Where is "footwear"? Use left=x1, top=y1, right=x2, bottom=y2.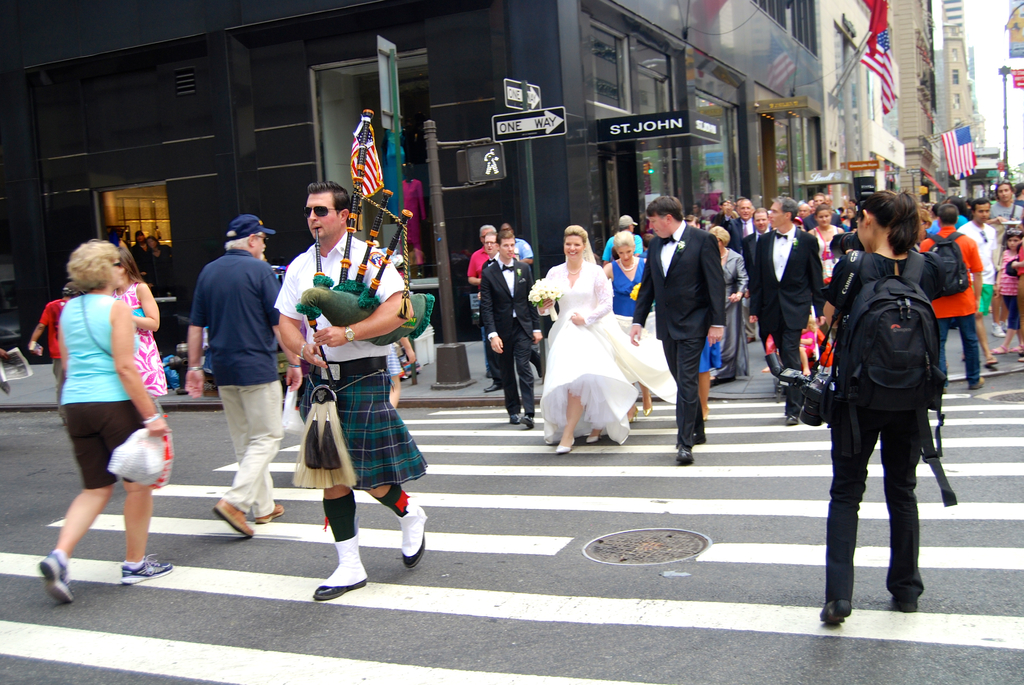
left=678, top=442, right=693, bottom=461.
